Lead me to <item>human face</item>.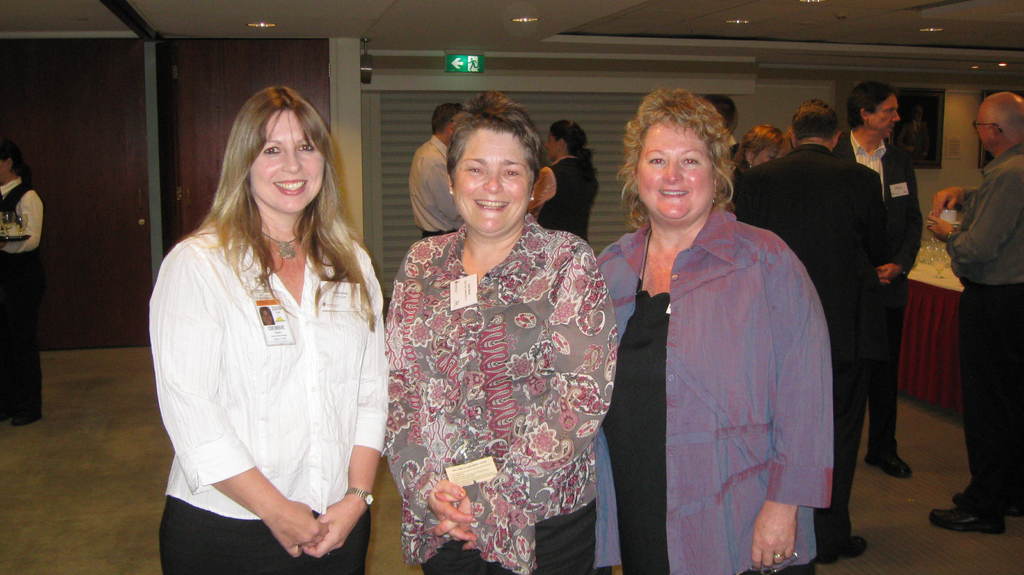
Lead to select_region(635, 117, 711, 216).
